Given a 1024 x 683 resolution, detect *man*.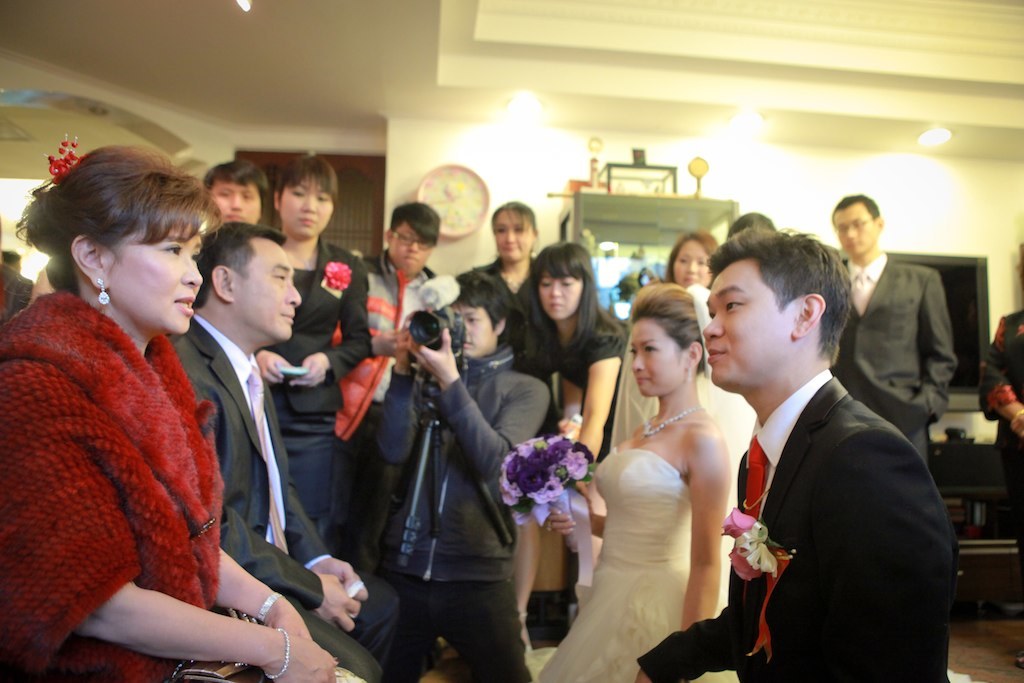
select_region(832, 185, 960, 524).
